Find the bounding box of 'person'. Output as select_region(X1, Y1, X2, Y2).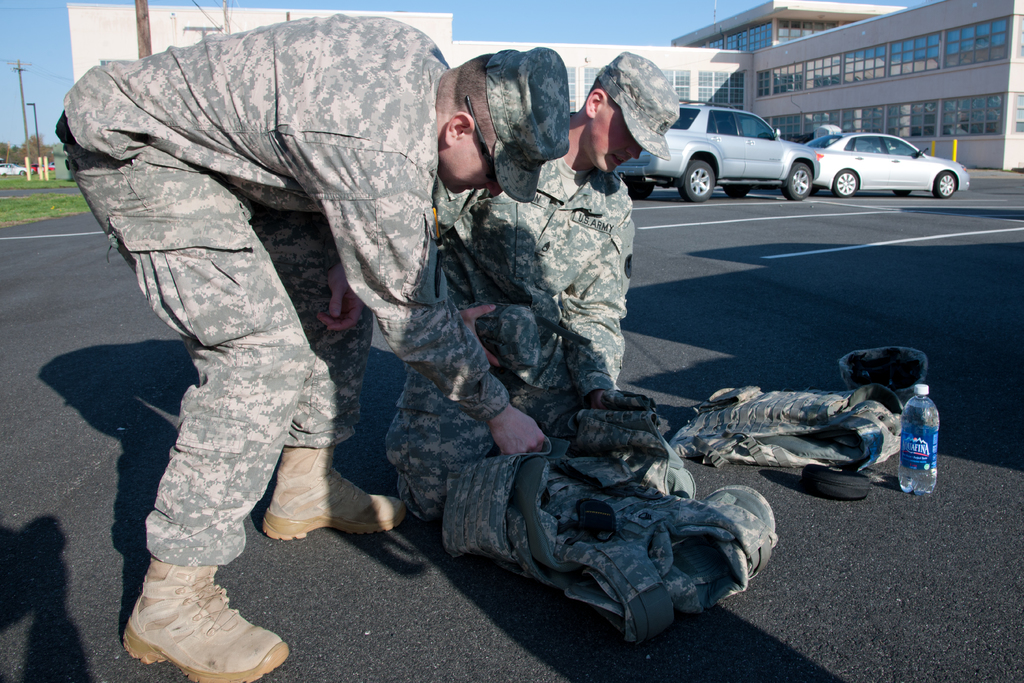
select_region(85, 31, 569, 668).
